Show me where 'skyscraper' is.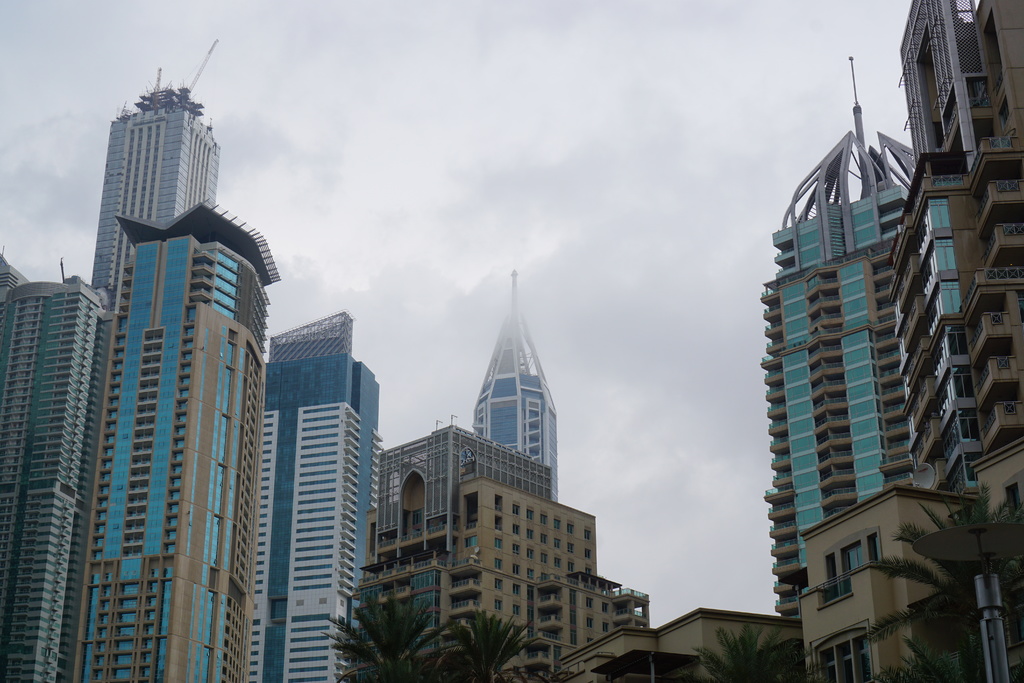
'skyscraper' is at pyautogui.locateOnScreen(31, 107, 281, 675).
